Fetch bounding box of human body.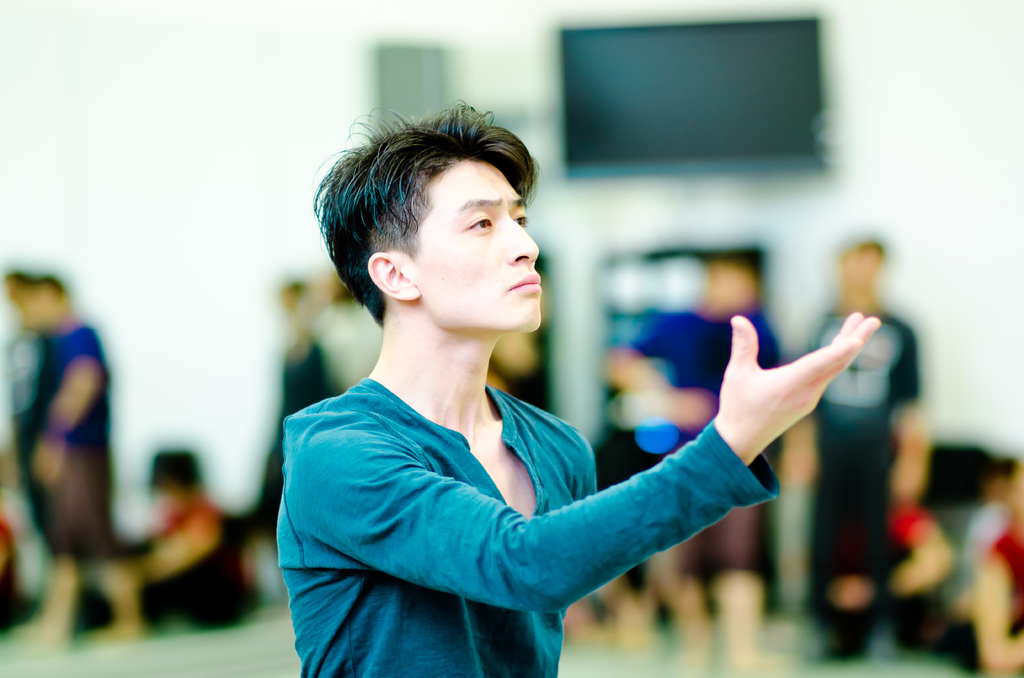
Bbox: box=[977, 525, 1023, 677].
